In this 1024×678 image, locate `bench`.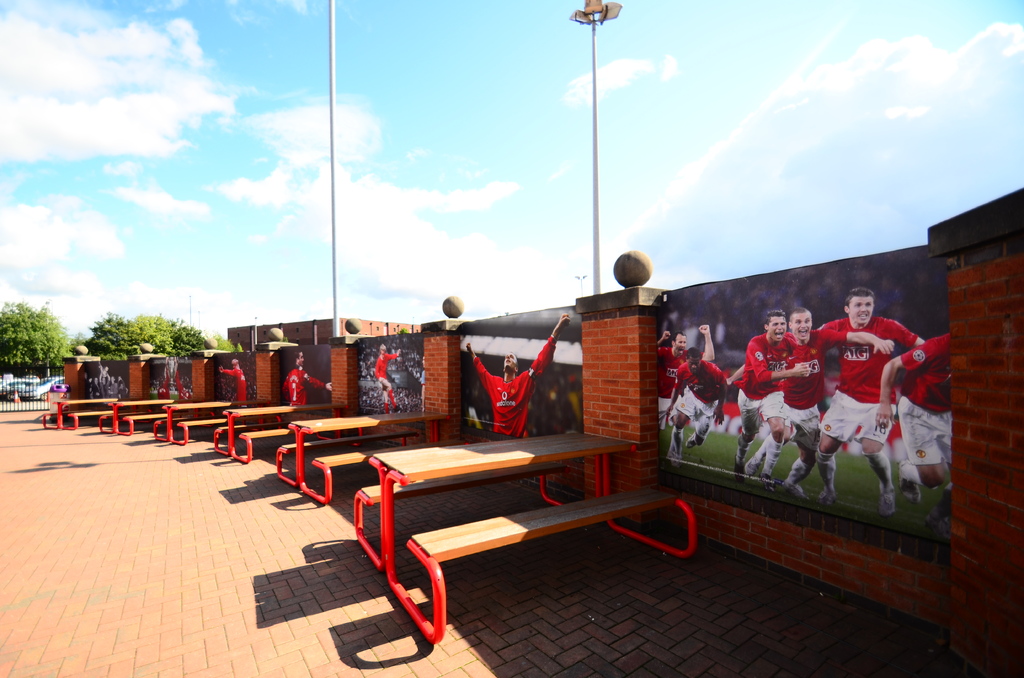
Bounding box: BBox(328, 400, 685, 654).
